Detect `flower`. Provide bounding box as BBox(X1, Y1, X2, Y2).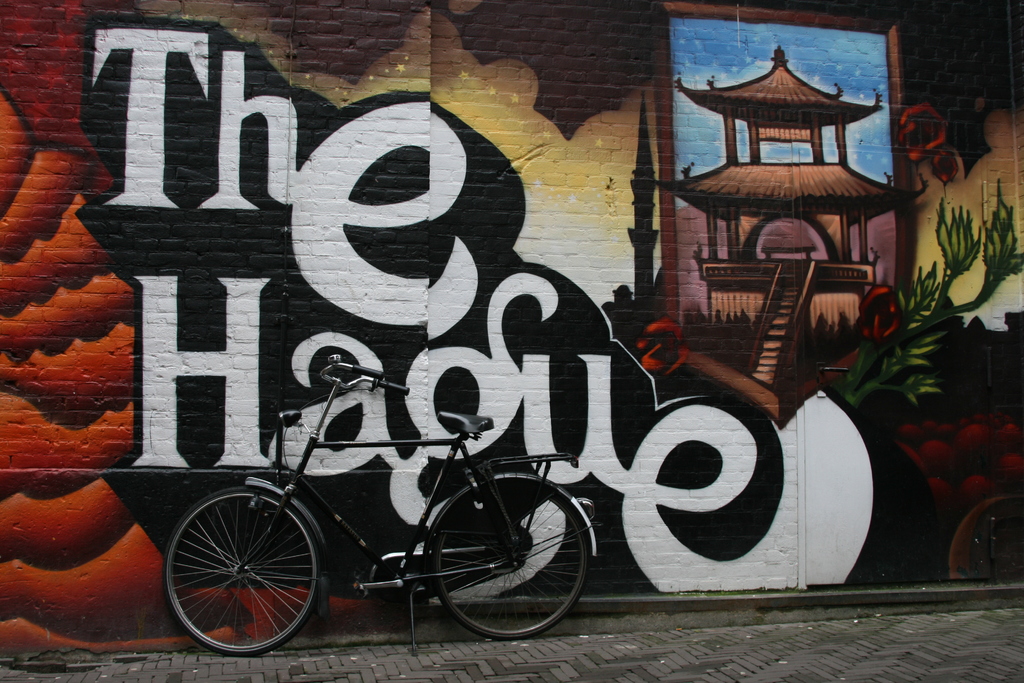
BBox(637, 318, 692, 383).
